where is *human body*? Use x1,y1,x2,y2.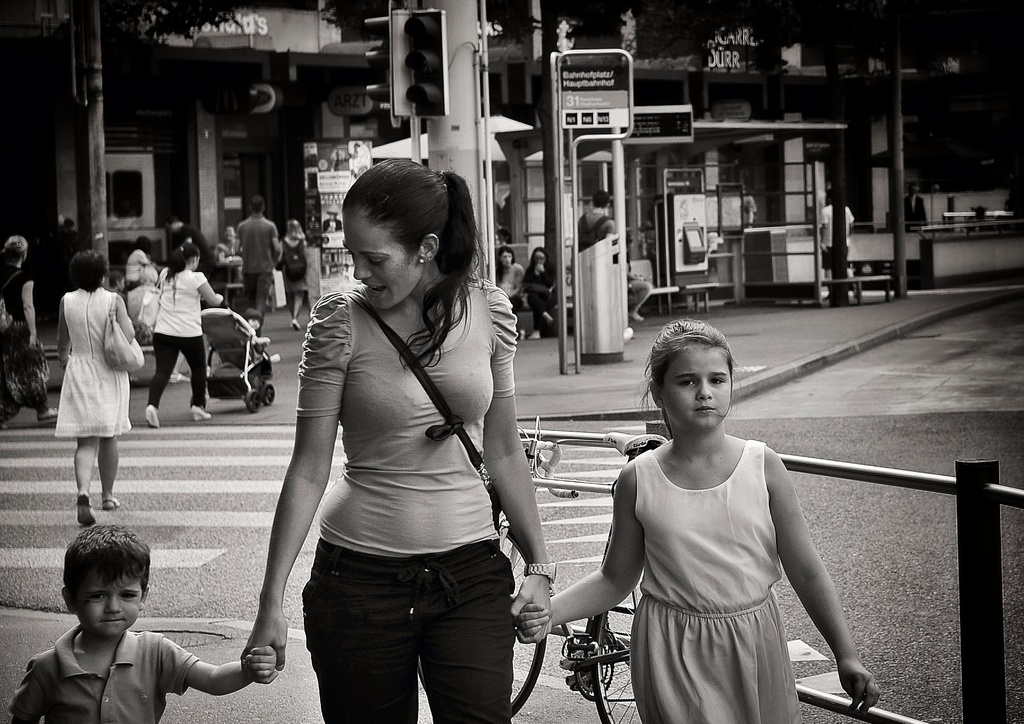
10,624,274,723.
